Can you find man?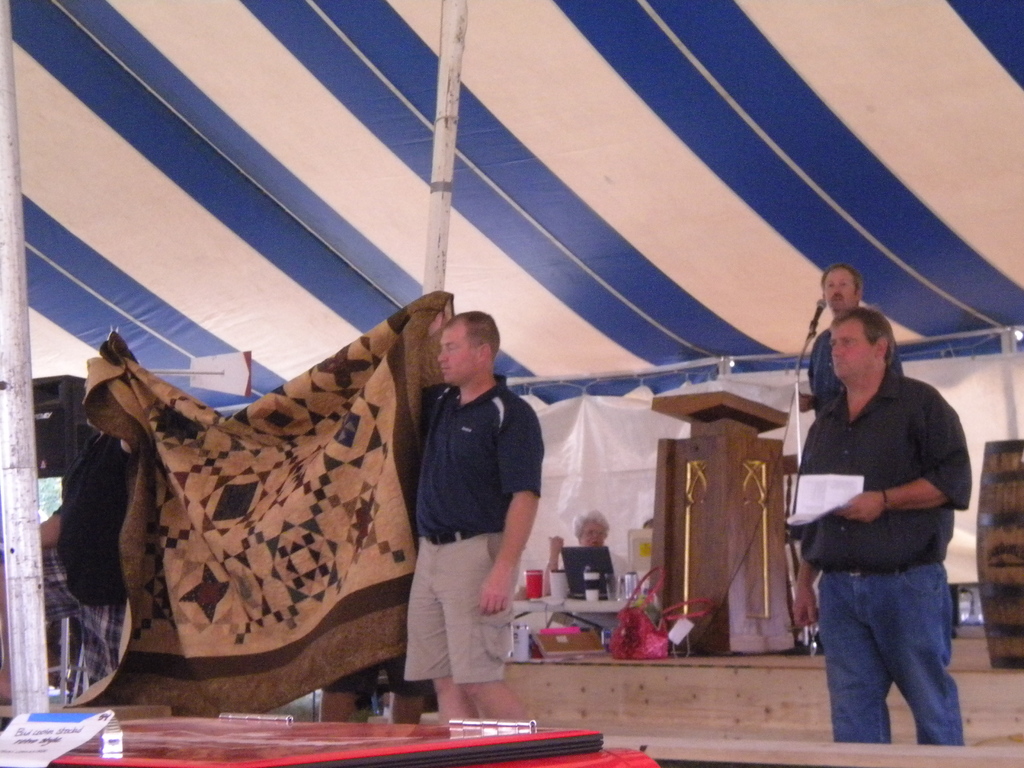
Yes, bounding box: <region>807, 260, 910, 618</region>.
